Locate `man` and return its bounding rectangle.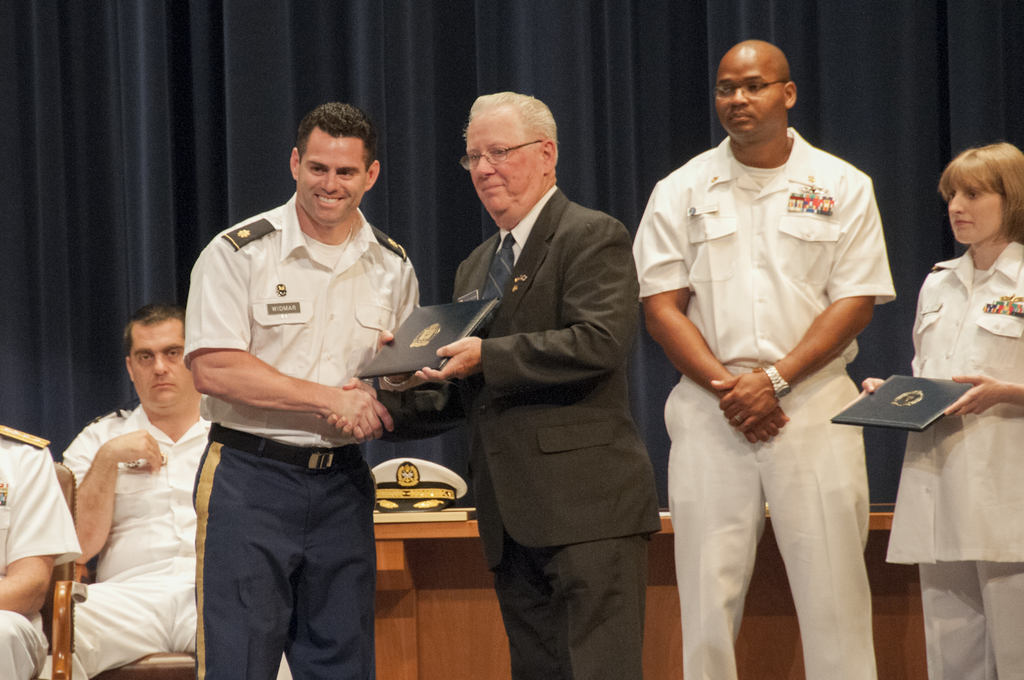
bbox=(179, 102, 422, 679).
